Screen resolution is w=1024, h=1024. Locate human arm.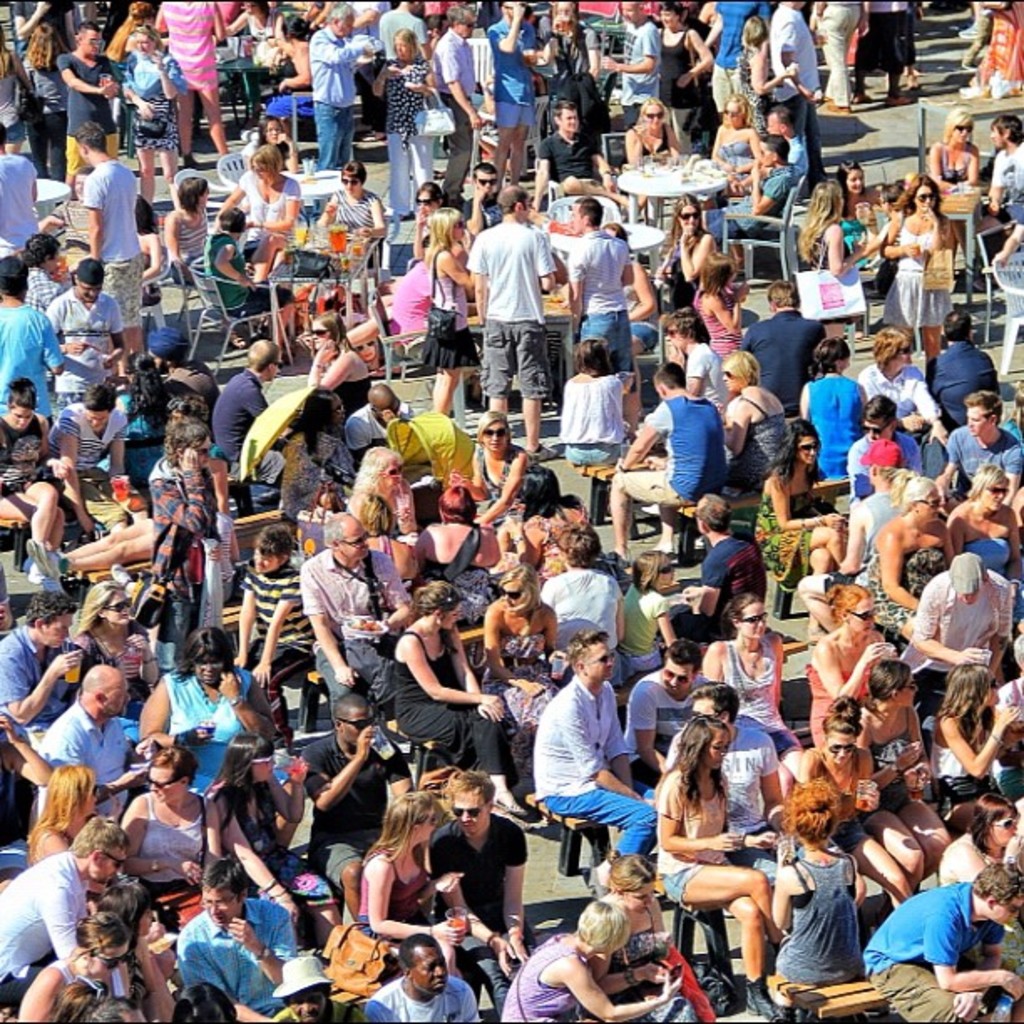
x1=131, y1=631, x2=159, y2=688.
